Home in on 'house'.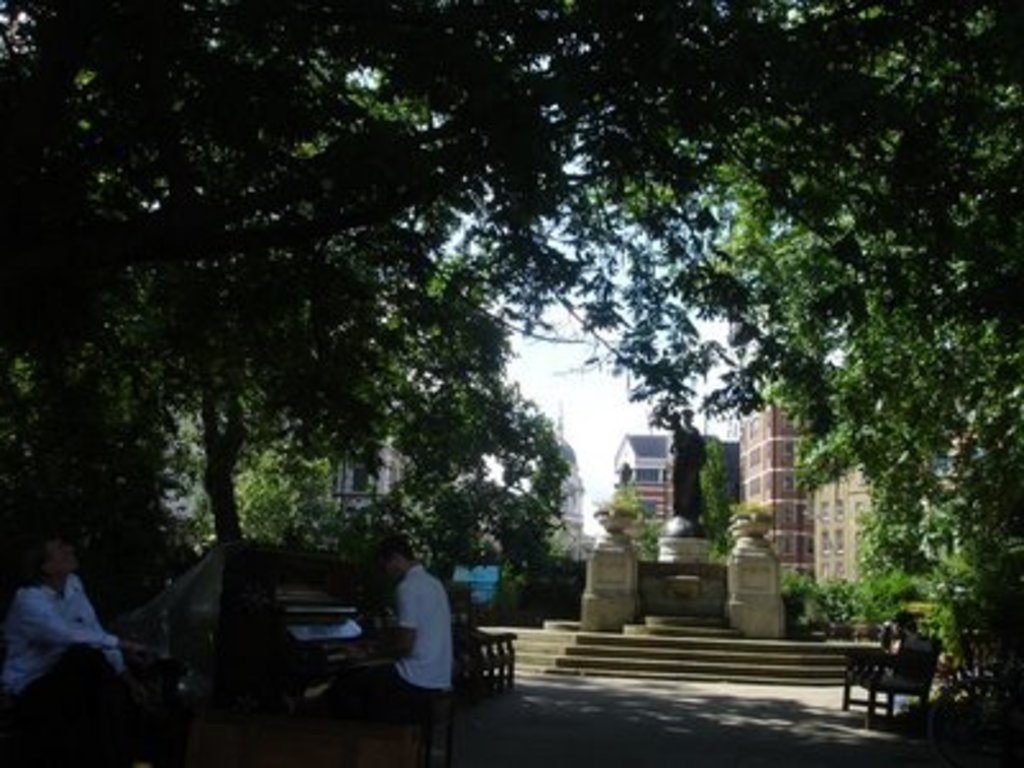
Homed in at <box>740,358,852,579</box>.
